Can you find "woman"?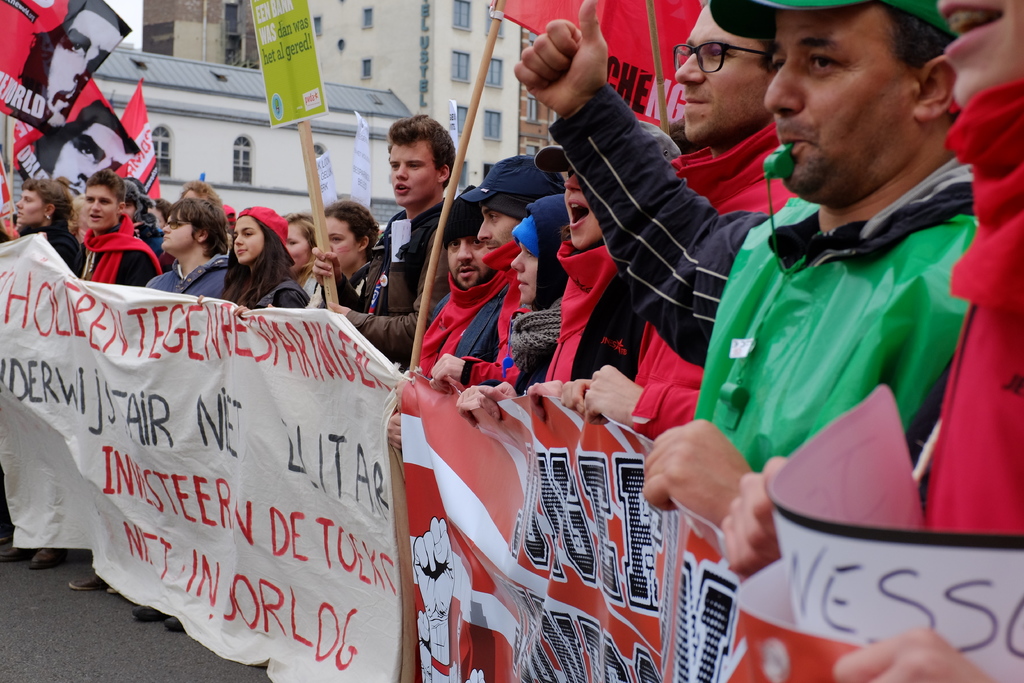
Yes, bounding box: left=308, top=197, right=385, bottom=313.
